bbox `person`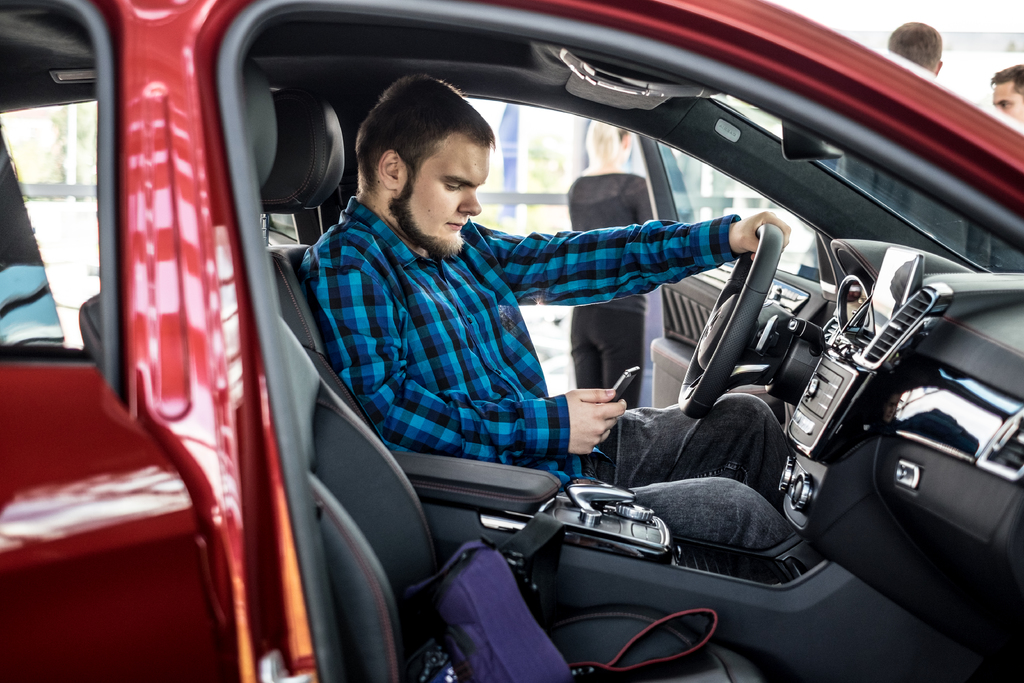
<bbox>285, 70, 584, 542</bbox>
